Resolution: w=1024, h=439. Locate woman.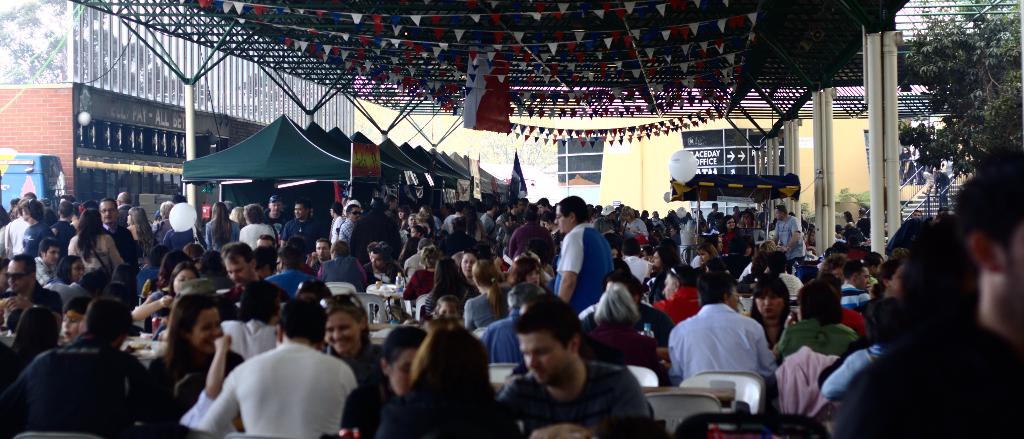
75,204,125,279.
